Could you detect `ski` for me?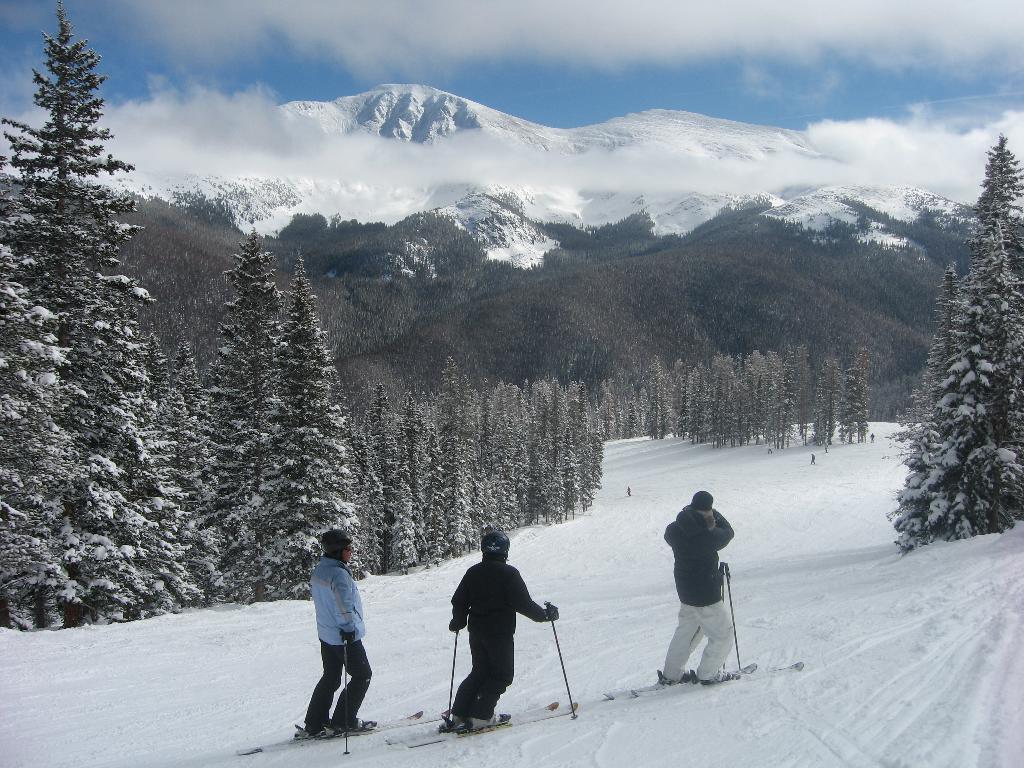
Detection result: (399, 698, 577, 761).
